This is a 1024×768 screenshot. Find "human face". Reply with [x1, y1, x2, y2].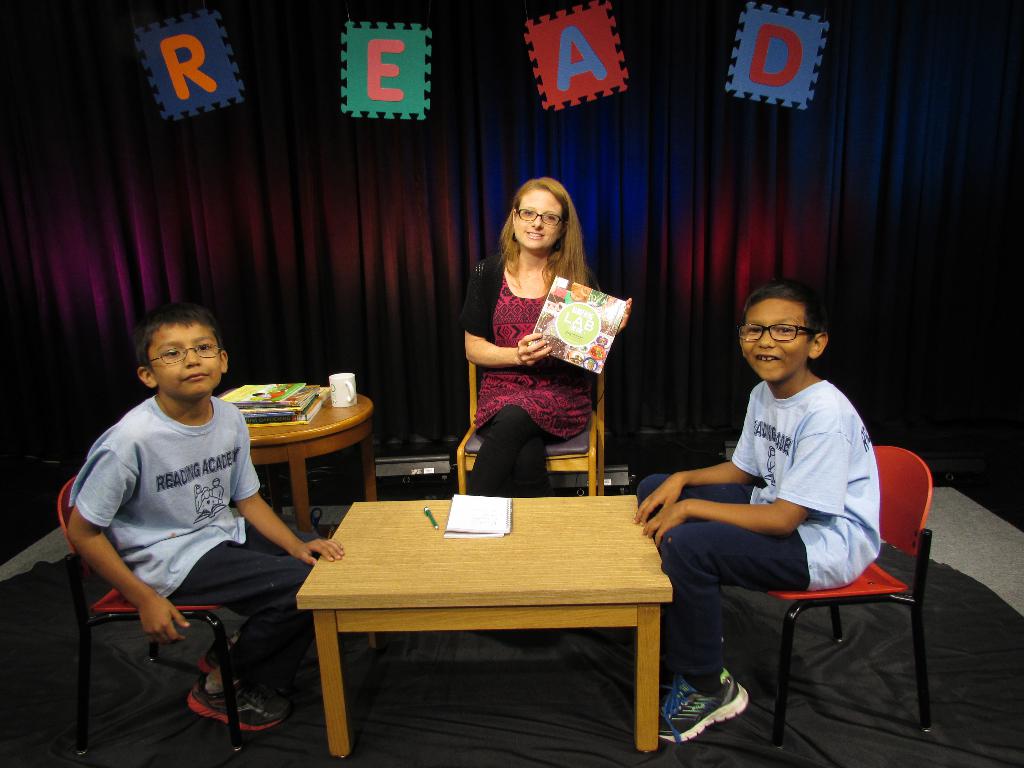
[152, 328, 227, 409].
